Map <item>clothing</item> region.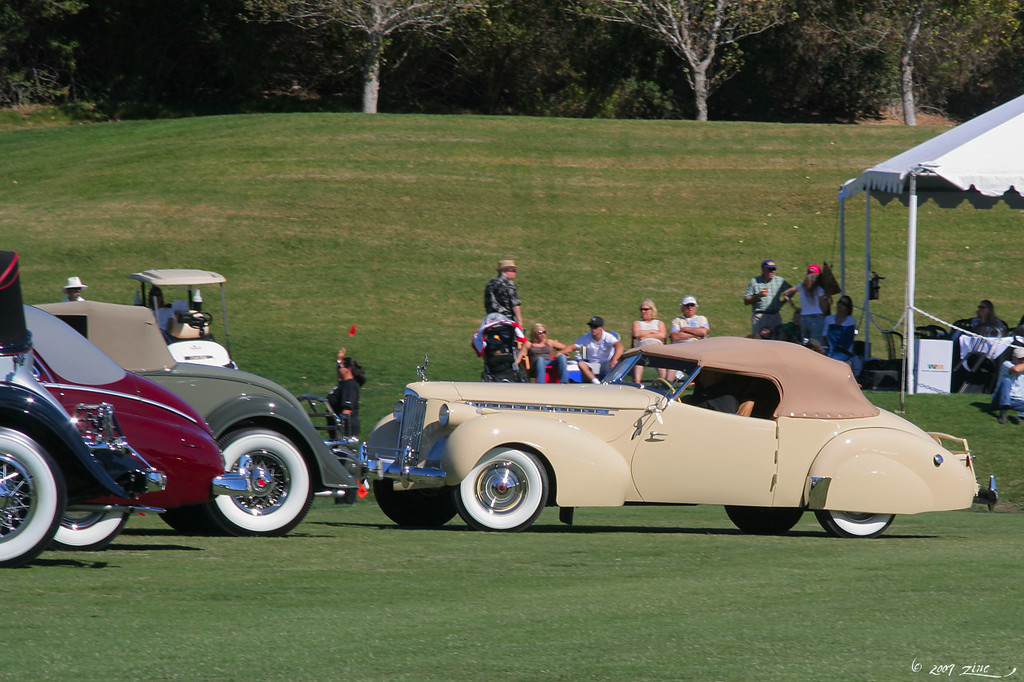
Mapped to region(156, 307, 178, 334).
